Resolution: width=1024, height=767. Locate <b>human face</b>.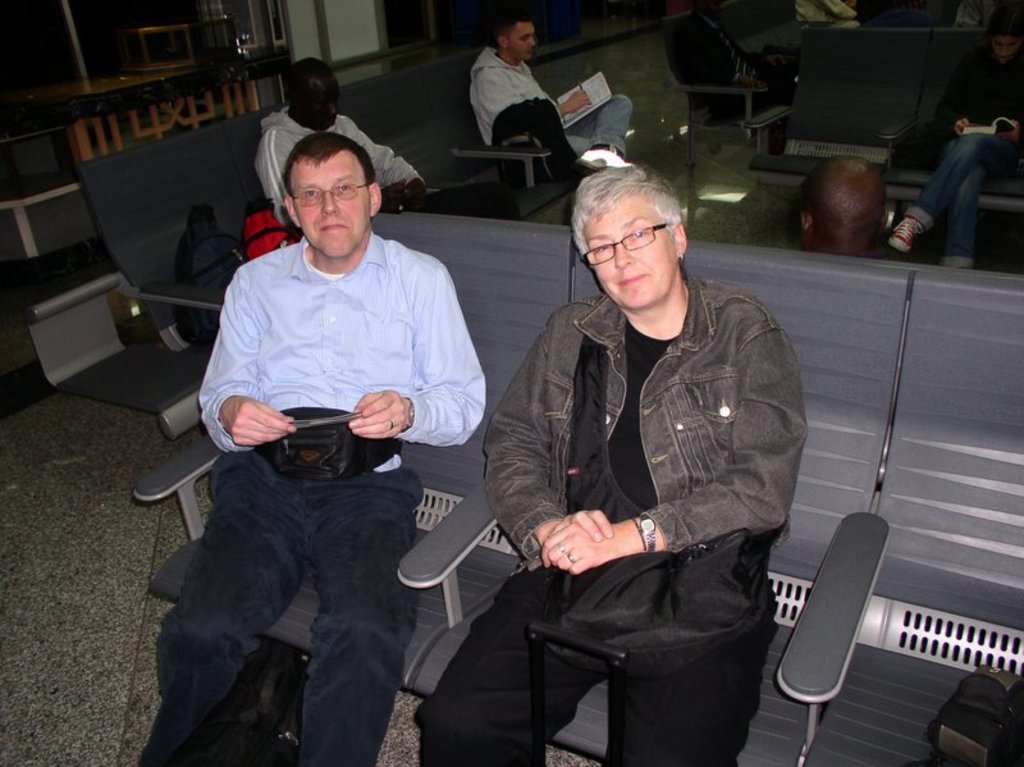
585,201,676,310.
